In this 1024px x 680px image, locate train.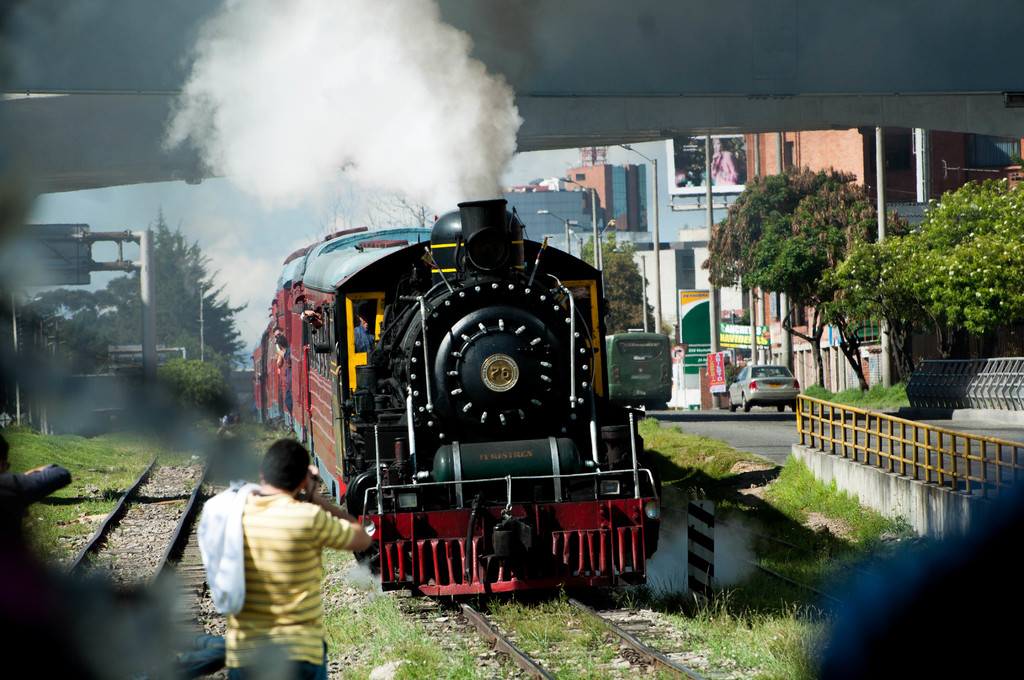
Bounding box: pyautogui.locateOnScreen(252, 199, 662, 599).
